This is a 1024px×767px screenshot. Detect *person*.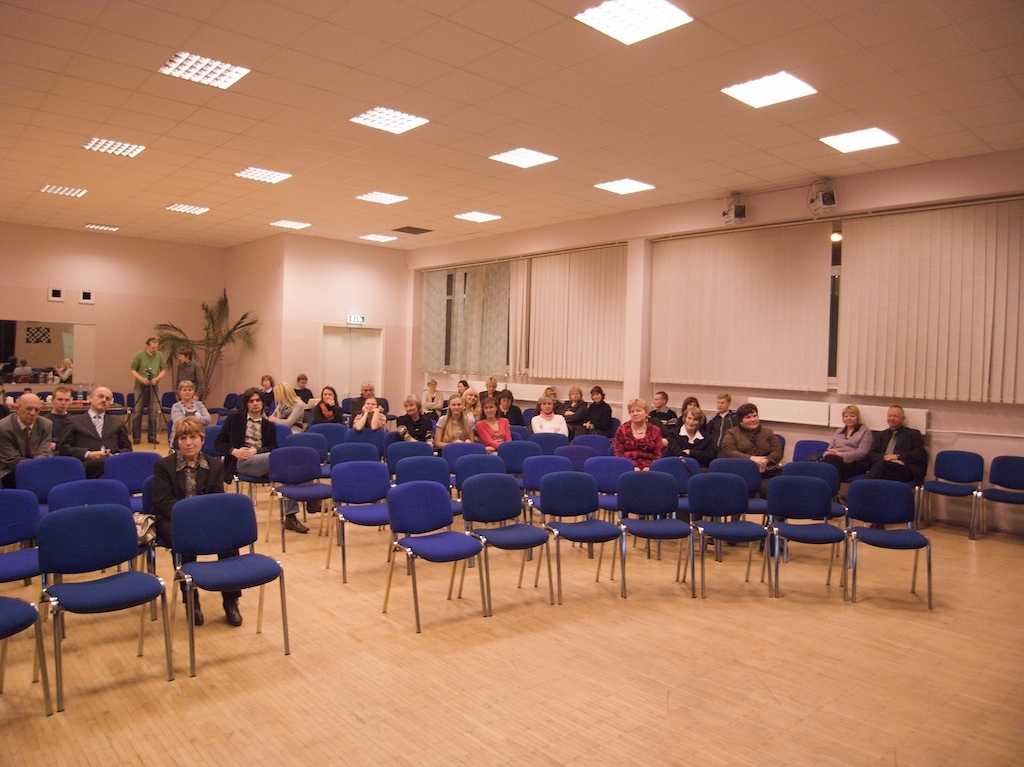
497 394 519 441.
